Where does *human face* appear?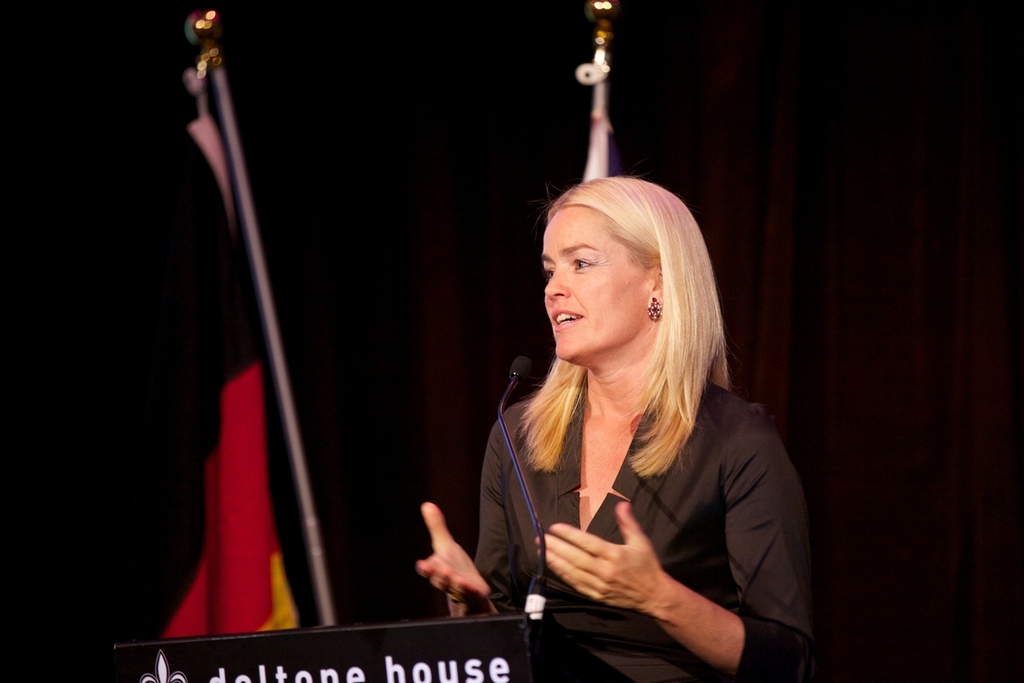
Appears at (left=541, top=211, right=649, bottom=356).
